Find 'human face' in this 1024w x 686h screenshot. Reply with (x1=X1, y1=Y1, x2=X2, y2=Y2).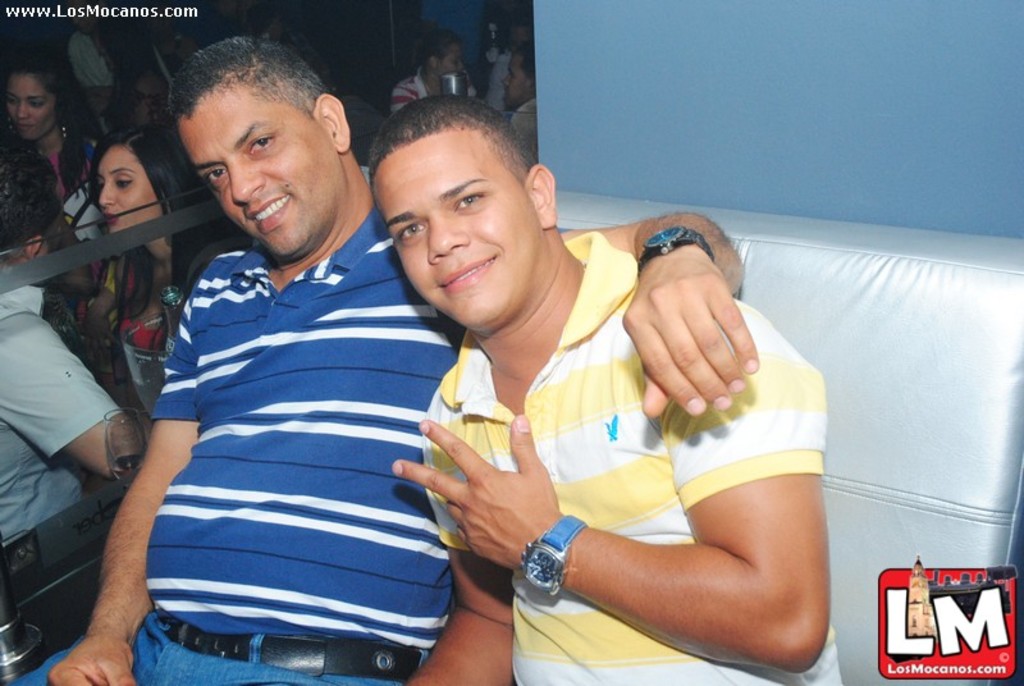
(x1=497, y1=51, x2=535, y2=105).
